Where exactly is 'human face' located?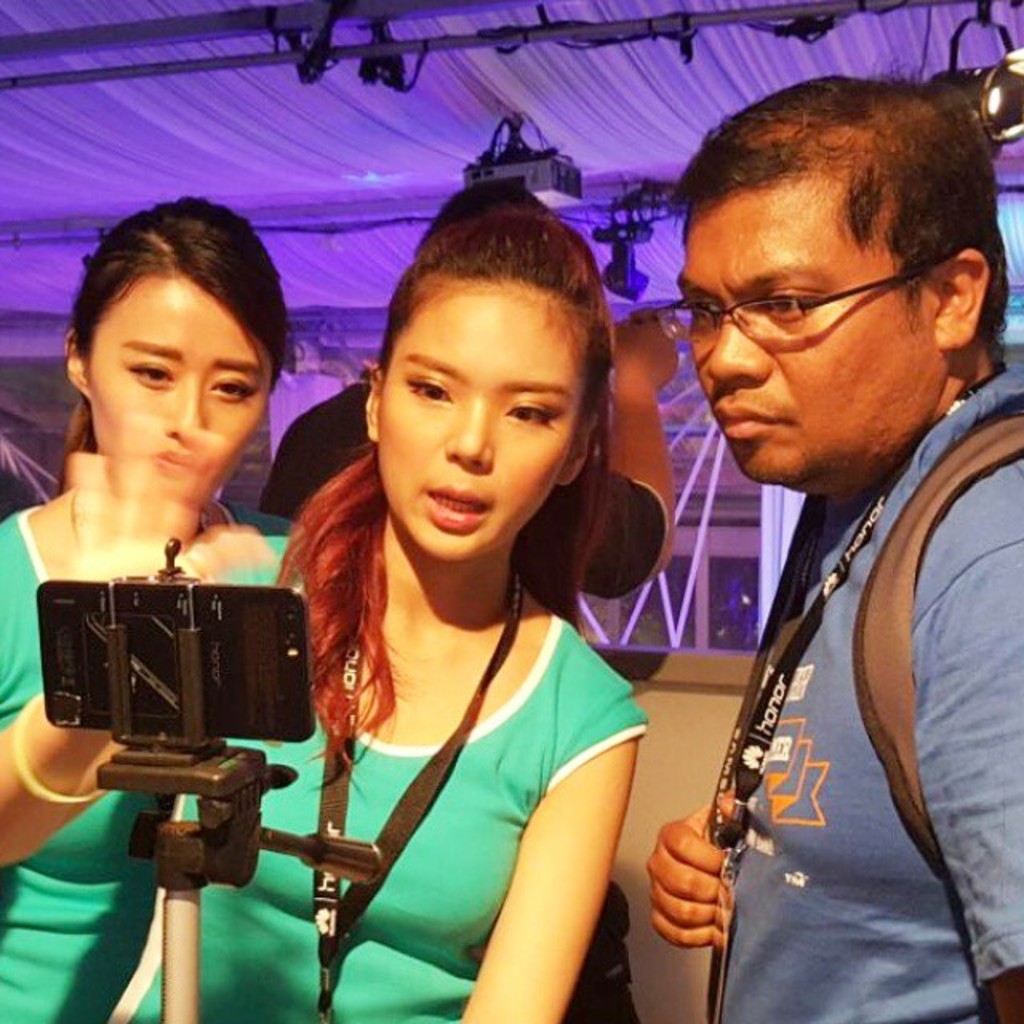
Its bounding box is <box>86,269,275,498</box>.
